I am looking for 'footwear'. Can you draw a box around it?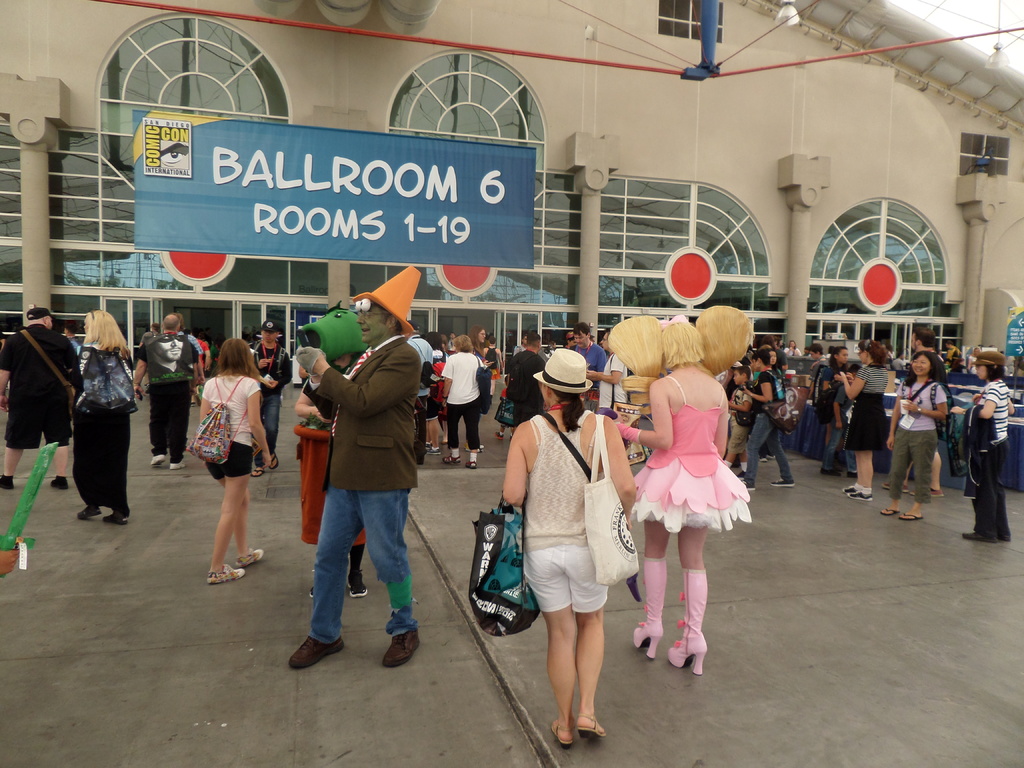
Sure, the bounding box is (left=206, top=563, right=243, bottom=582).
